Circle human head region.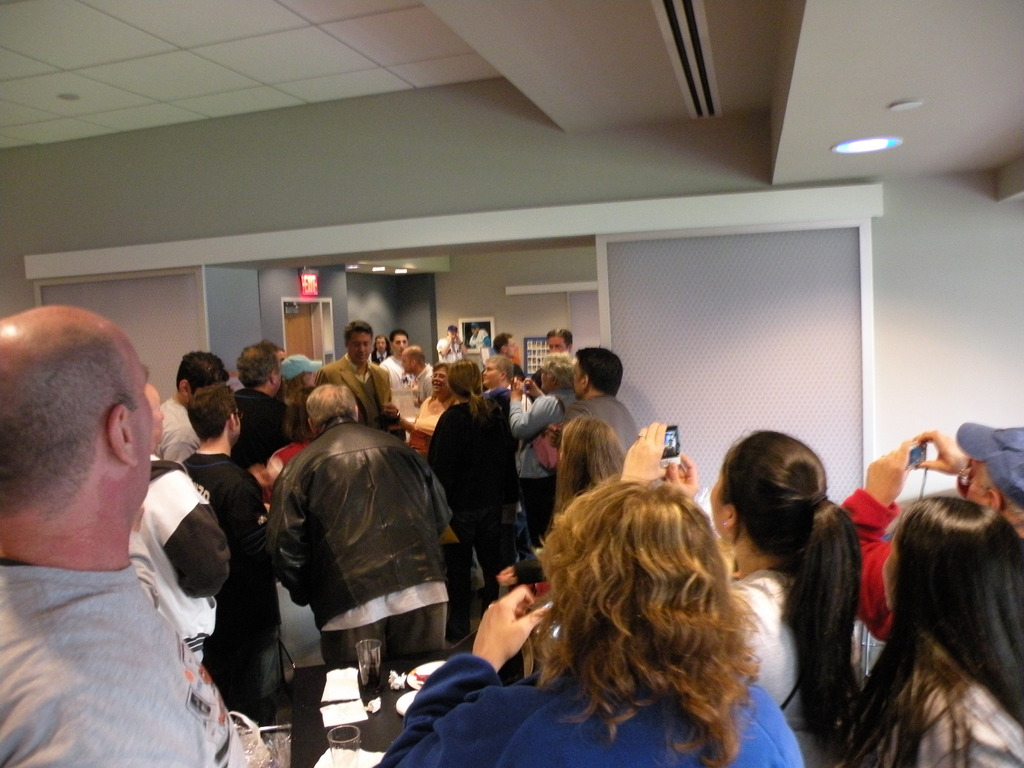
Region: [279,353,323,389].
